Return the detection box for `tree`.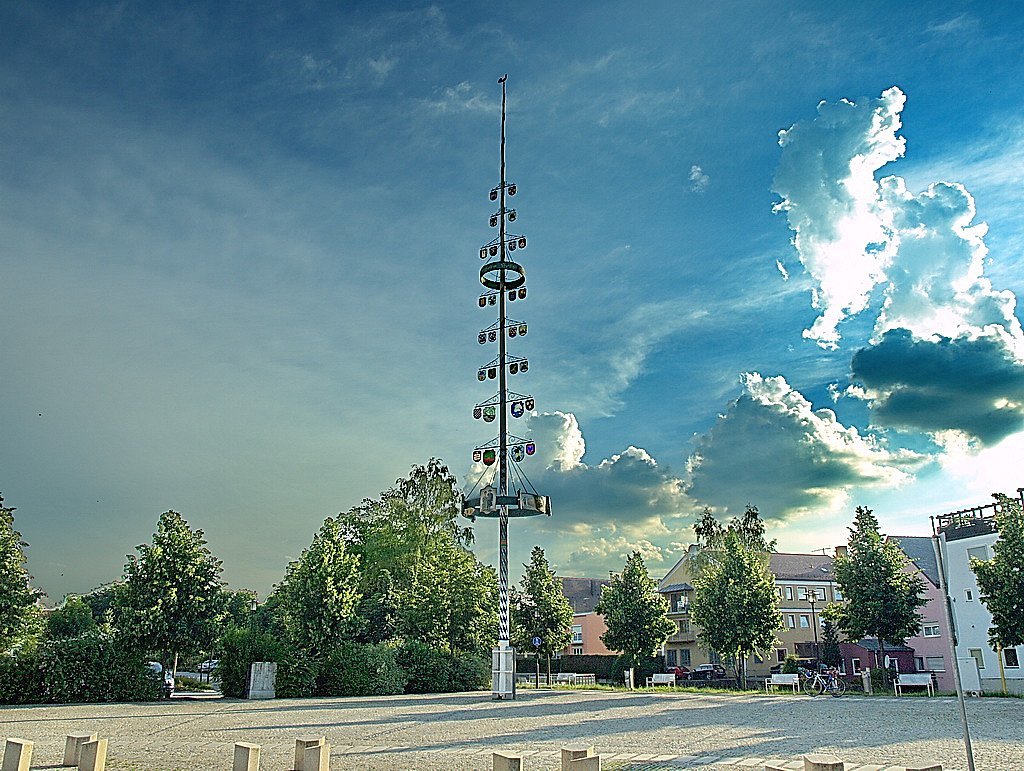
box=[593, 552, 684, 683].
